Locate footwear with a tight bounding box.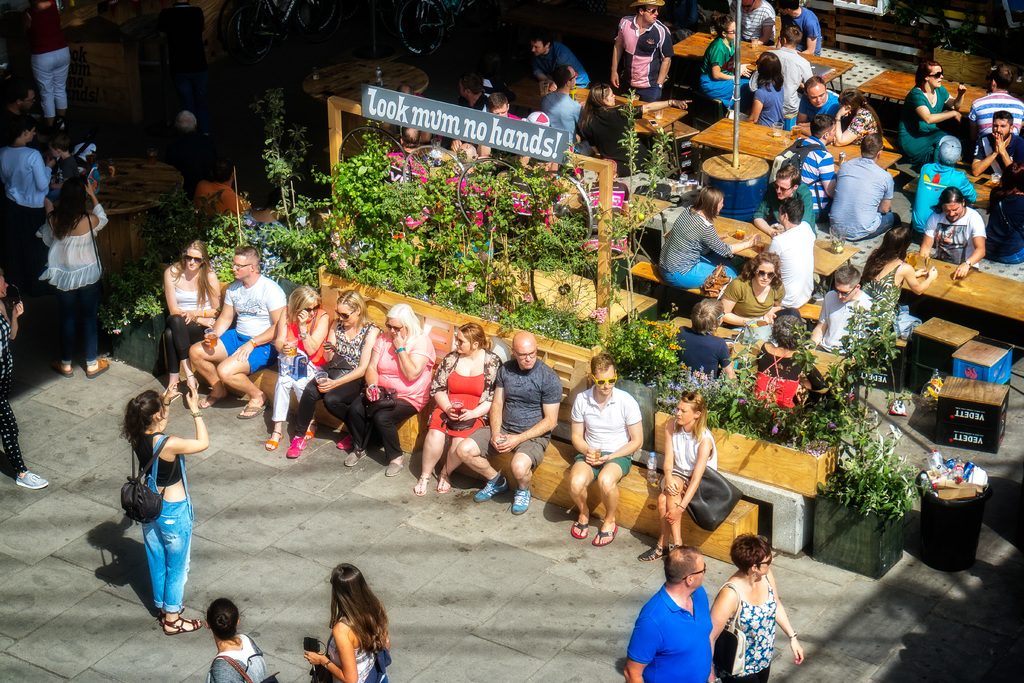
{"x1": 335, "y1": 434, "x2": 353, "y2": 450}.
